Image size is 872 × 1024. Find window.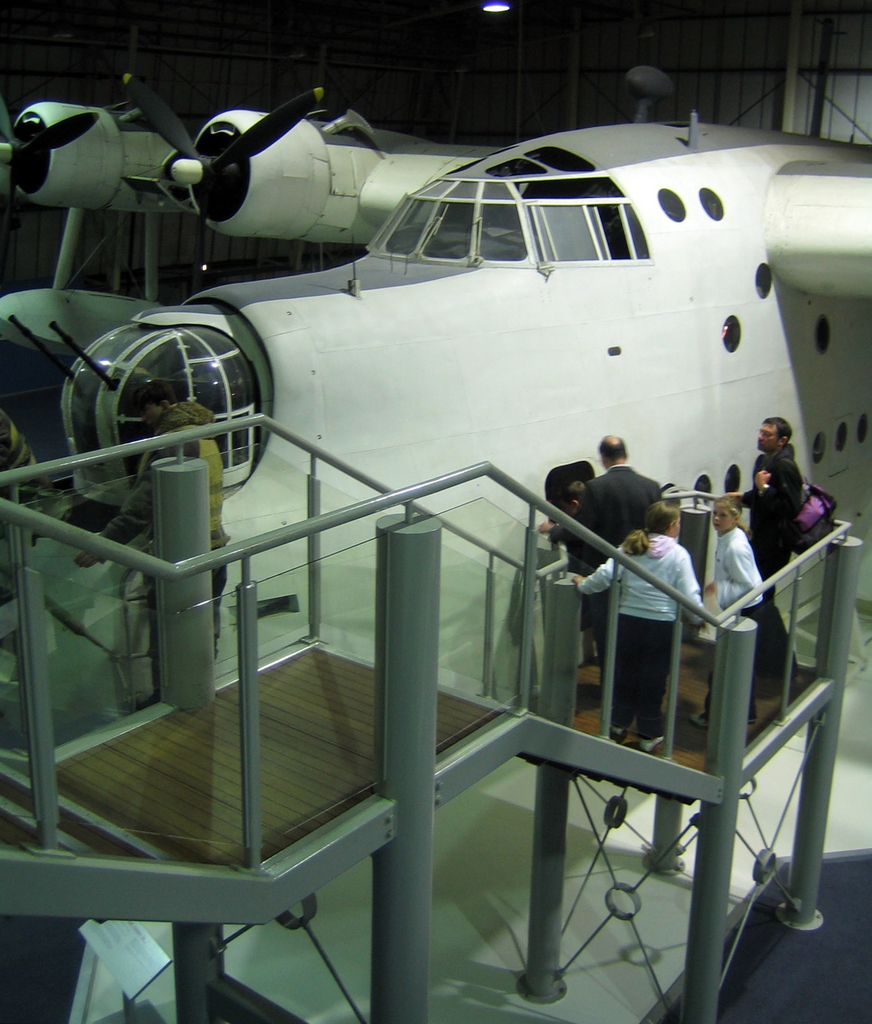
select_region(376, 196, 446, 265).
